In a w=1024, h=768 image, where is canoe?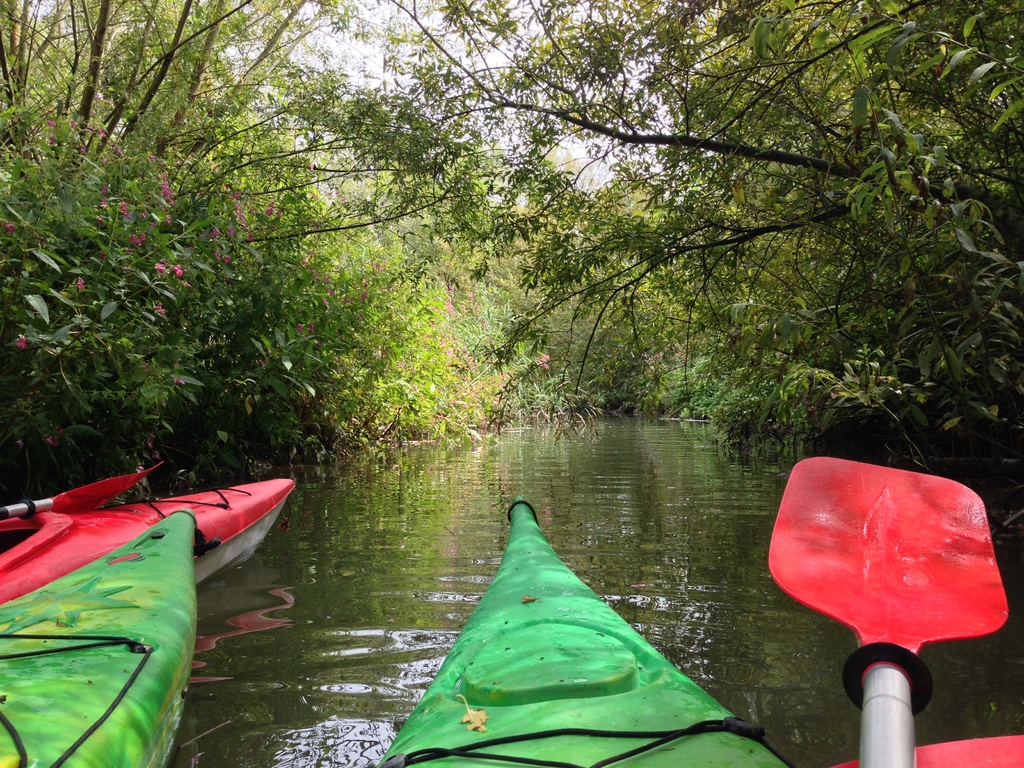
bbox=[376, 493, 771, 766].
